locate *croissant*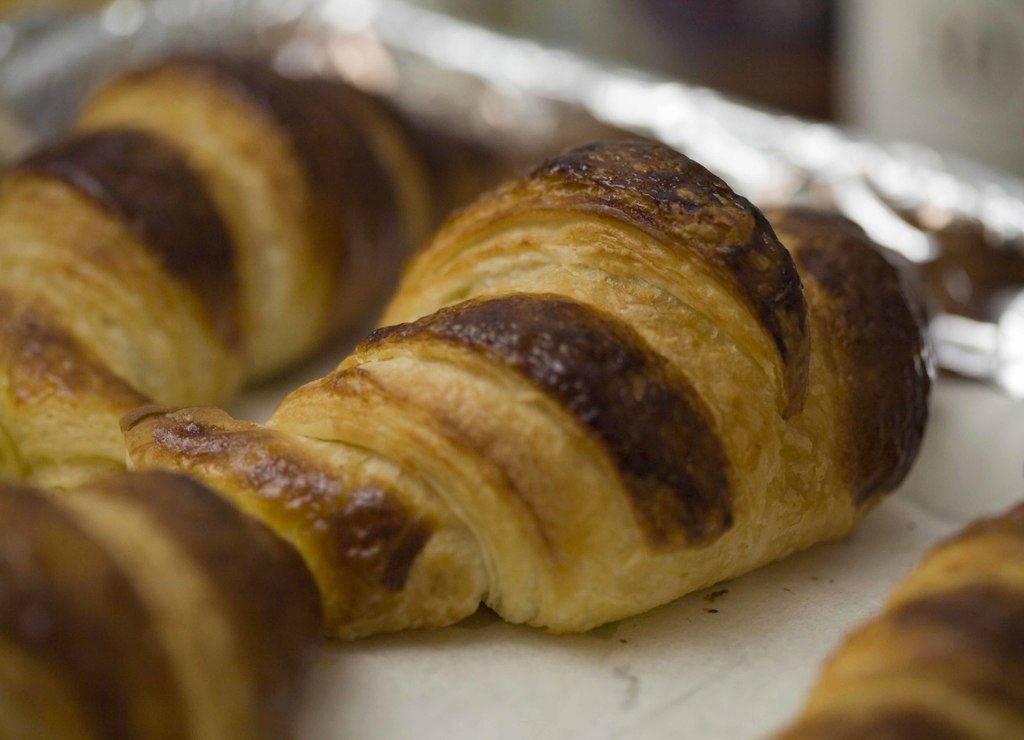
(x1=0, y1=476, x2=329, y2=739)
